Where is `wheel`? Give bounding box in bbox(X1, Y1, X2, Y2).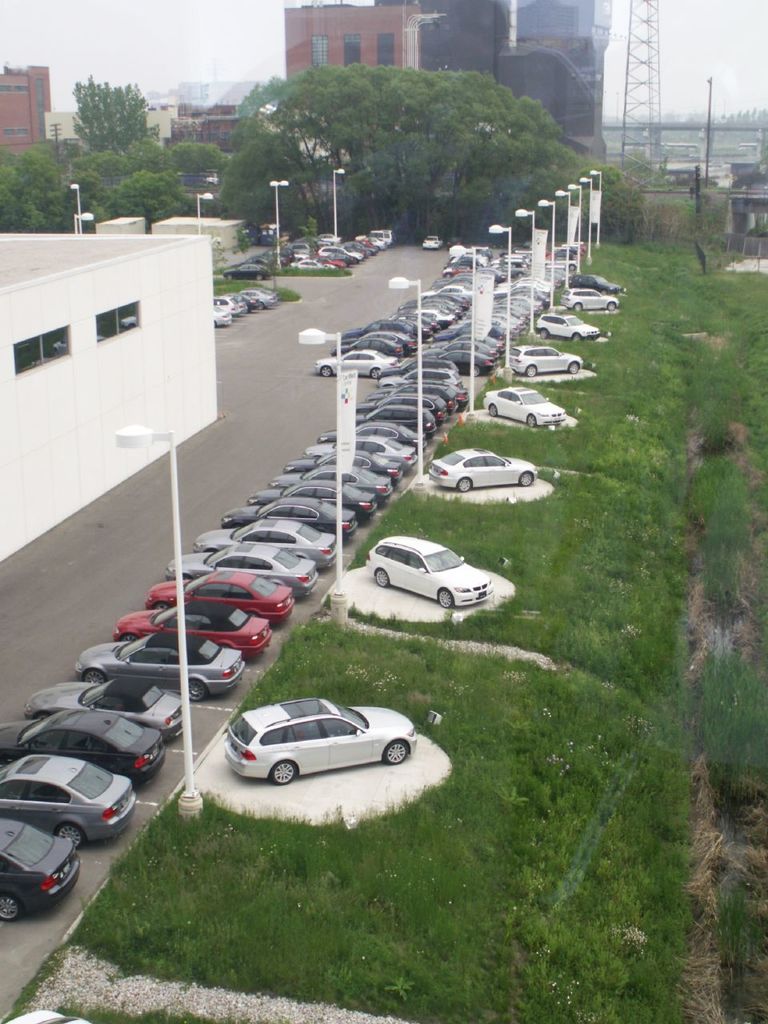
bbox(489, 403, 498, 415).
